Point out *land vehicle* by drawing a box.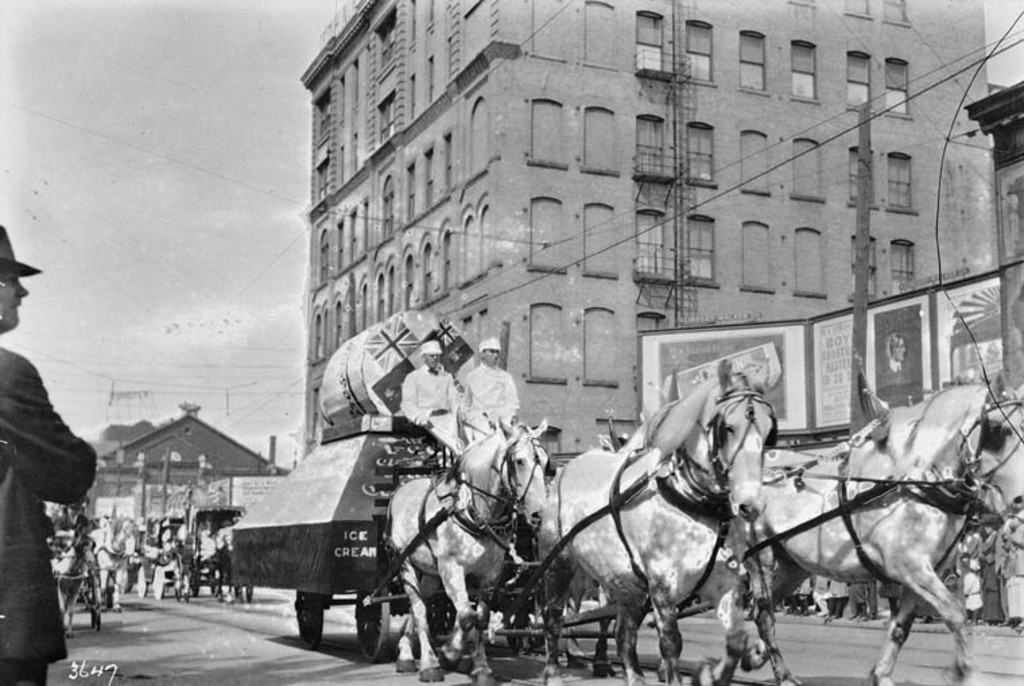
locate(226, 305, 1023, 685).
